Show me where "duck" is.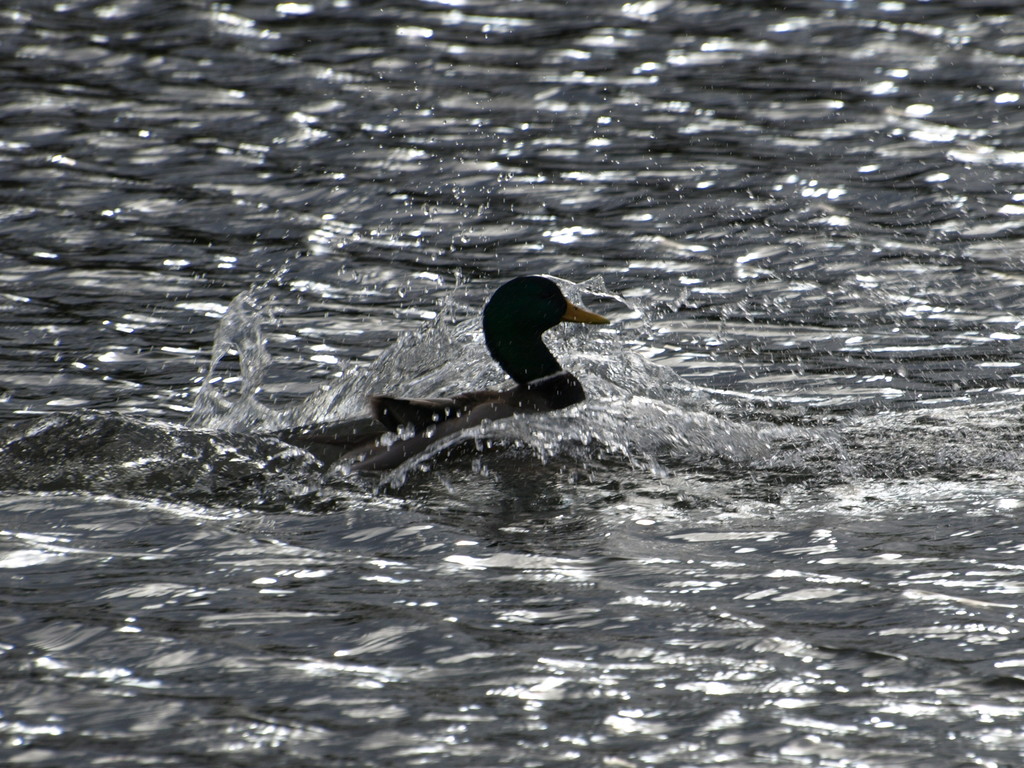
"duck" is at (left=252, top=264, right=618, bottom=479).
